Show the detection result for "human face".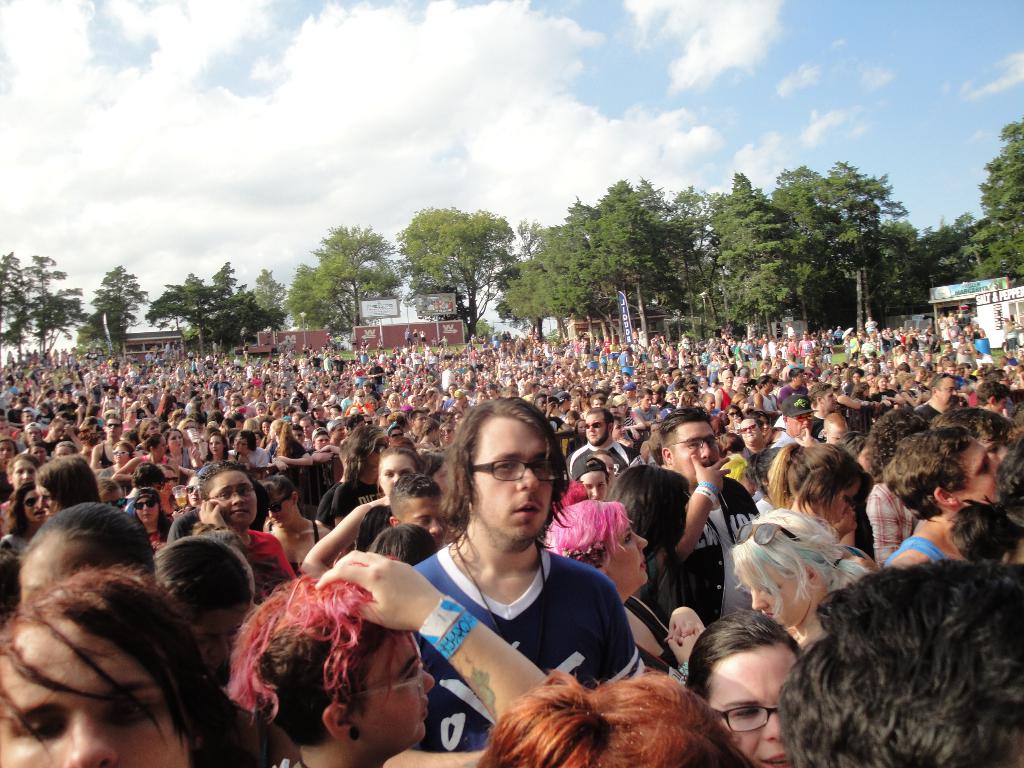
269, 493, 292, 522.
